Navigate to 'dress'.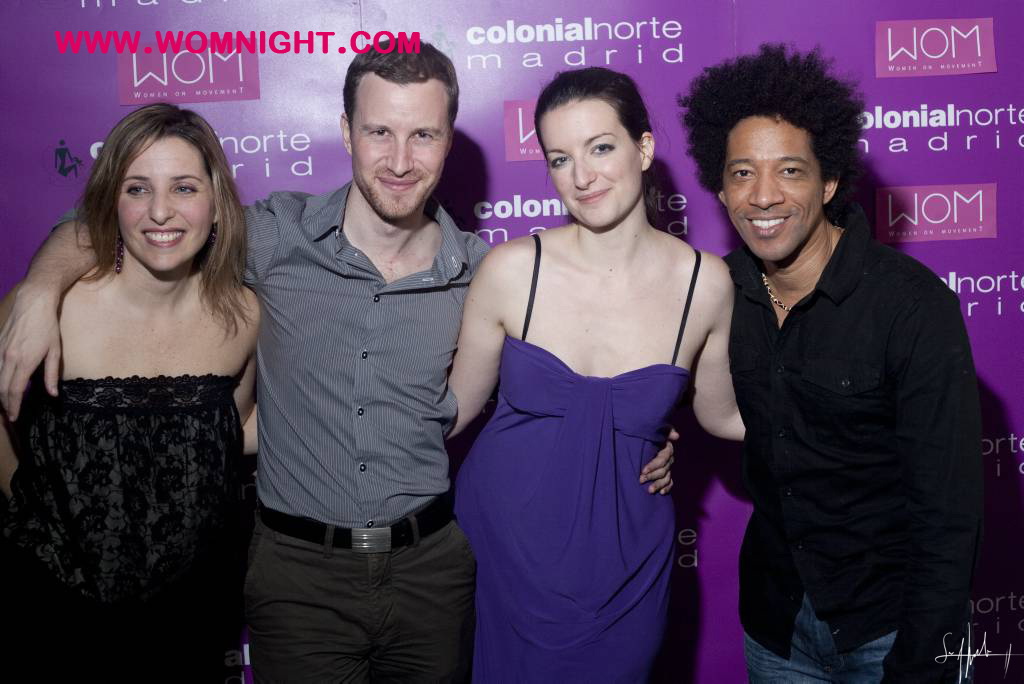
Navigation target: bbox(0, 378, 259, 683).
